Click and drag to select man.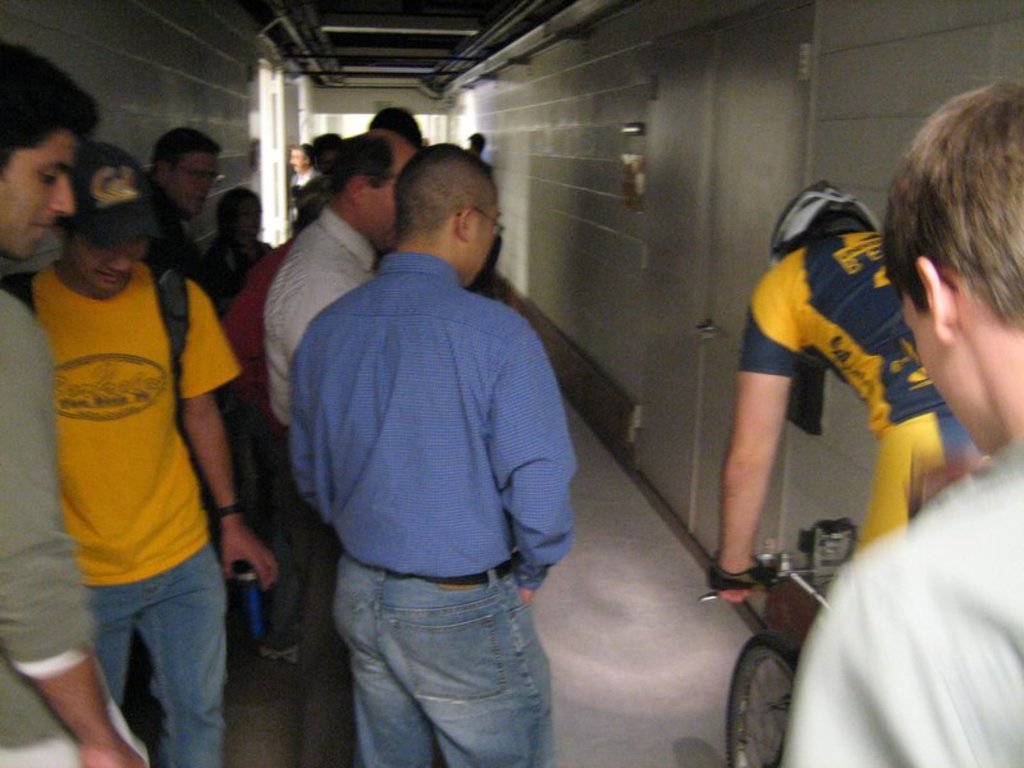
Selection: box(705, 179, 982, 585).
